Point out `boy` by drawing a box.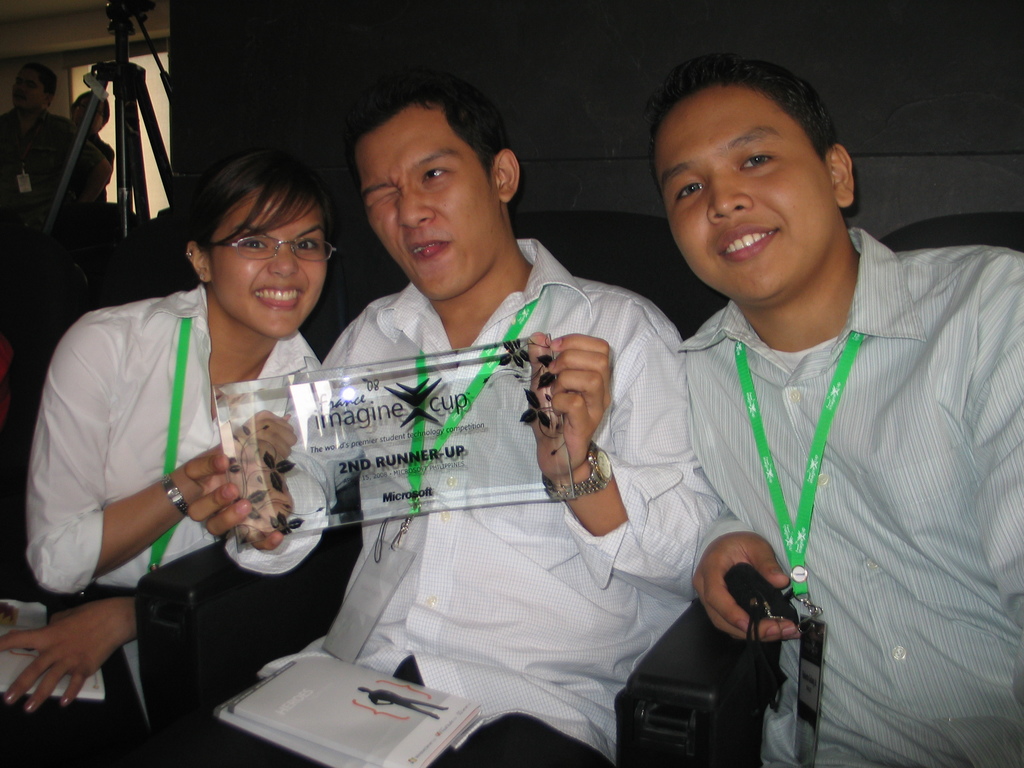
locate(1, 146, 319, 767).
